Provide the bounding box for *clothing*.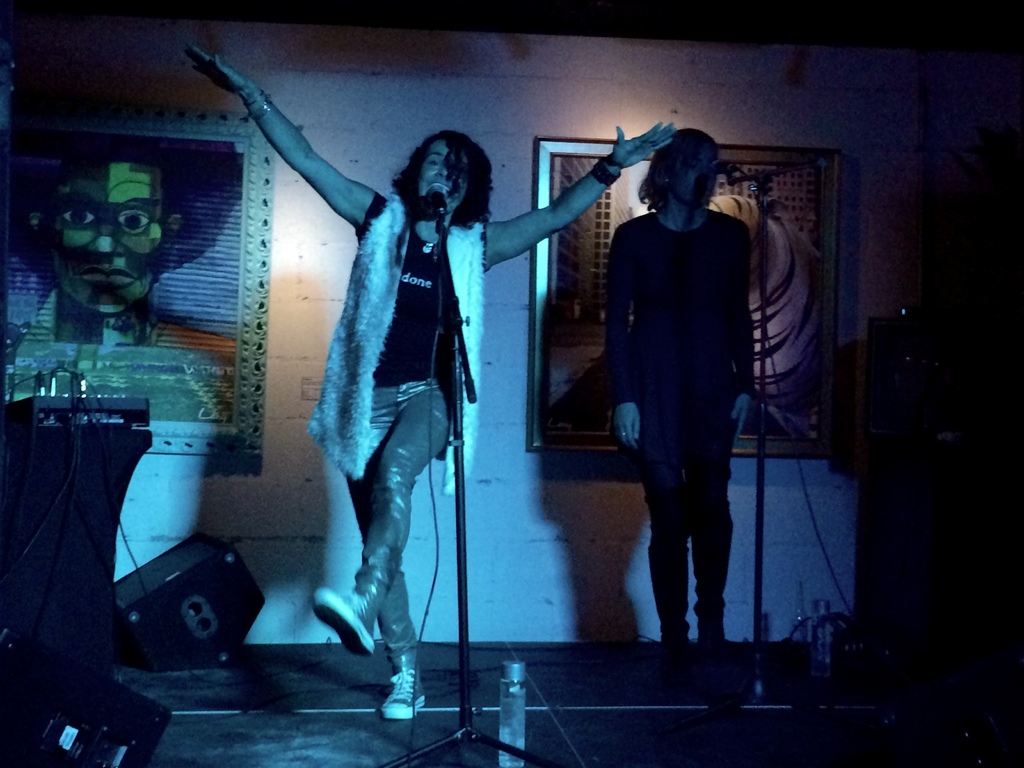
<box>583,121,770,588</box>.
